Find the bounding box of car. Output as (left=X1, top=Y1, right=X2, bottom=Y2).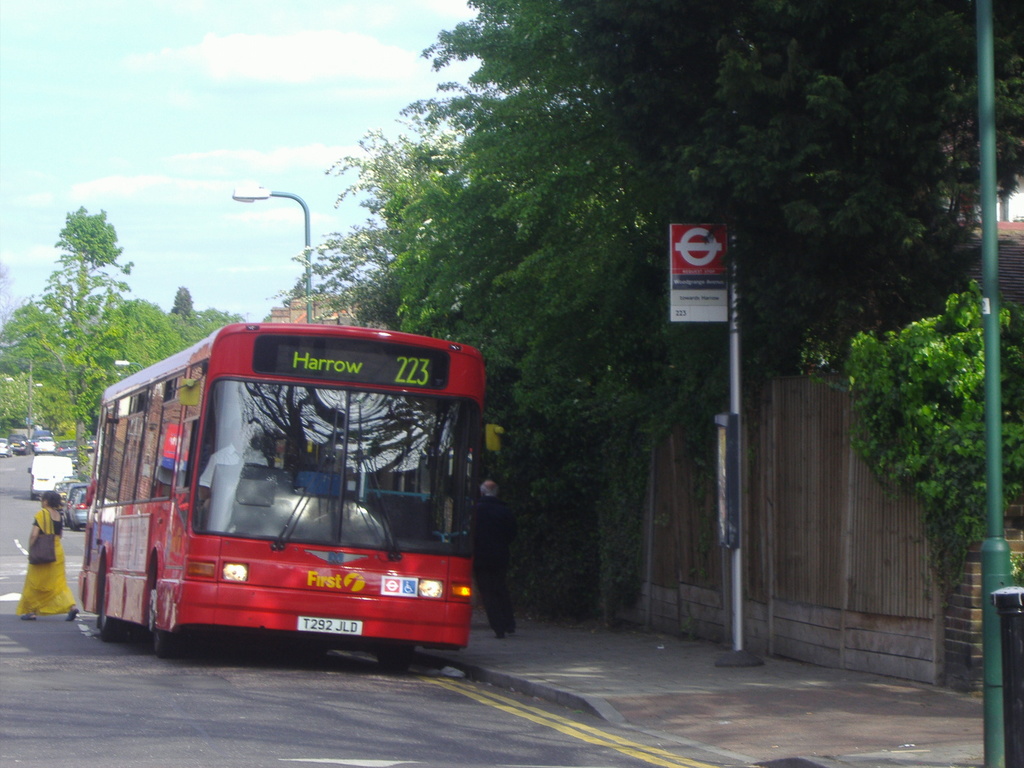
(left=8, top=432, right=28, bottom=456).
